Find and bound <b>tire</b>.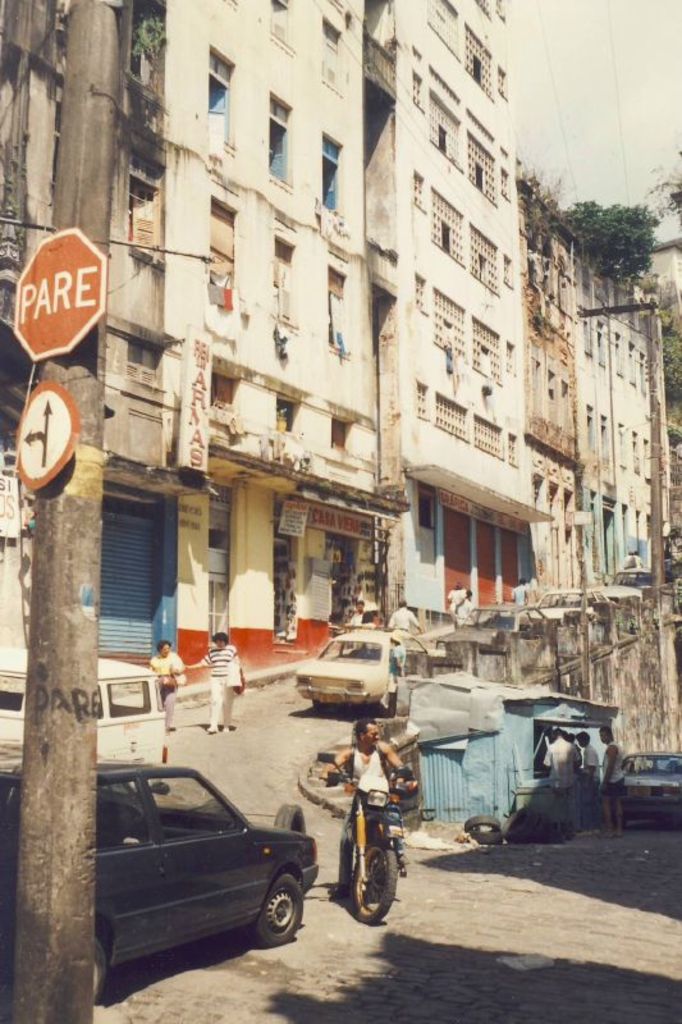
Bound: crop(256, 872, 308, 942).
